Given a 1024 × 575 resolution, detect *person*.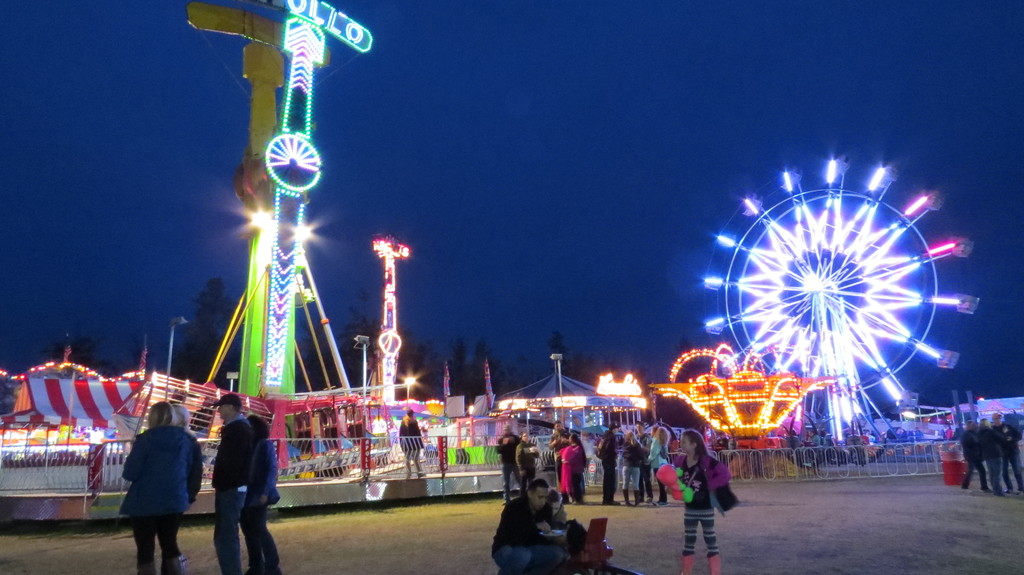
<box>662,430,732,572</box>.
